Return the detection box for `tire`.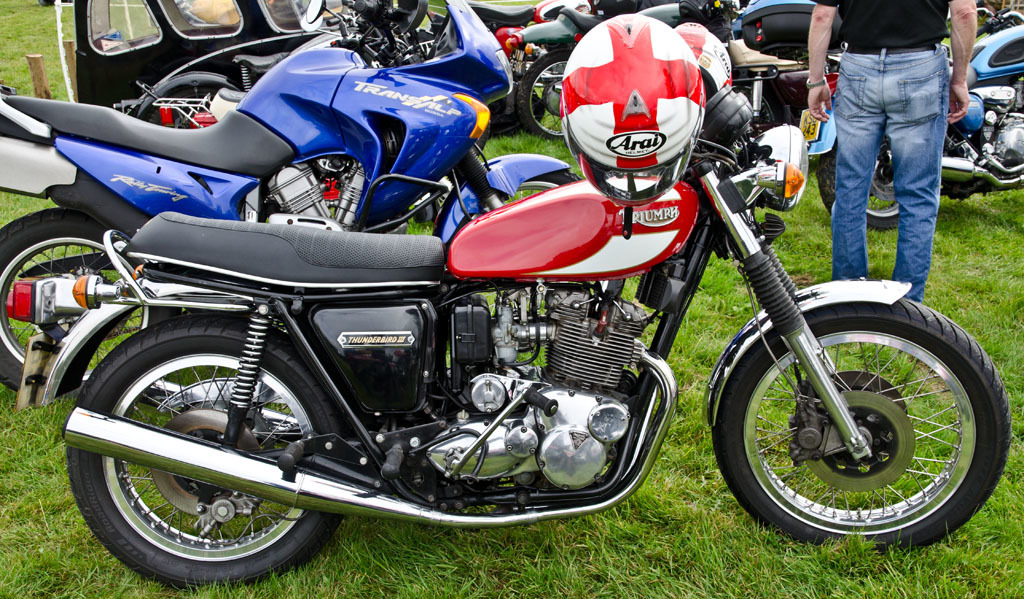
pyautogui.locateOnScreen(816, 135, 937, 232).
